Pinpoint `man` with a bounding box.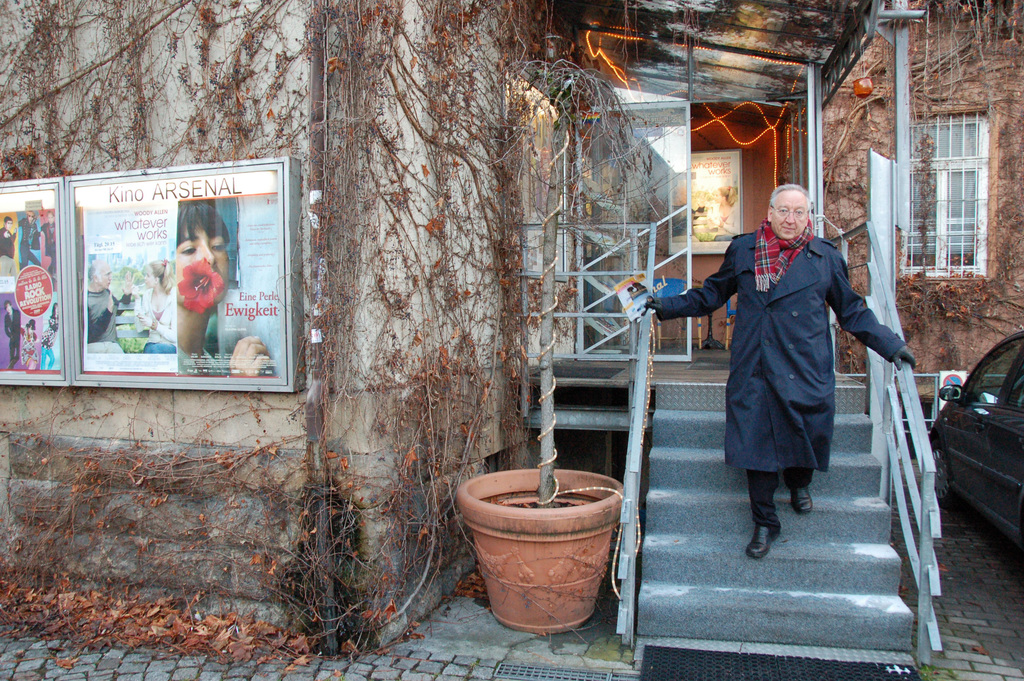
select_region(0, 212, 19, 277).
